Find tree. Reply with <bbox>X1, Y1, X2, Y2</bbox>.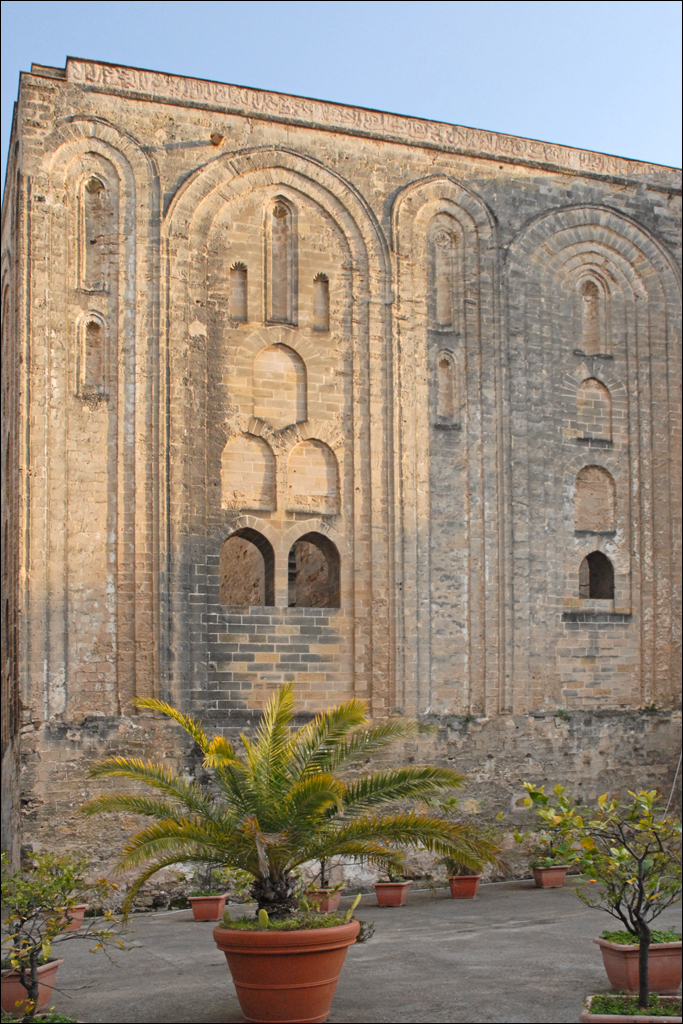
<bbox>0, 842, 84, 1023</bbox>.
